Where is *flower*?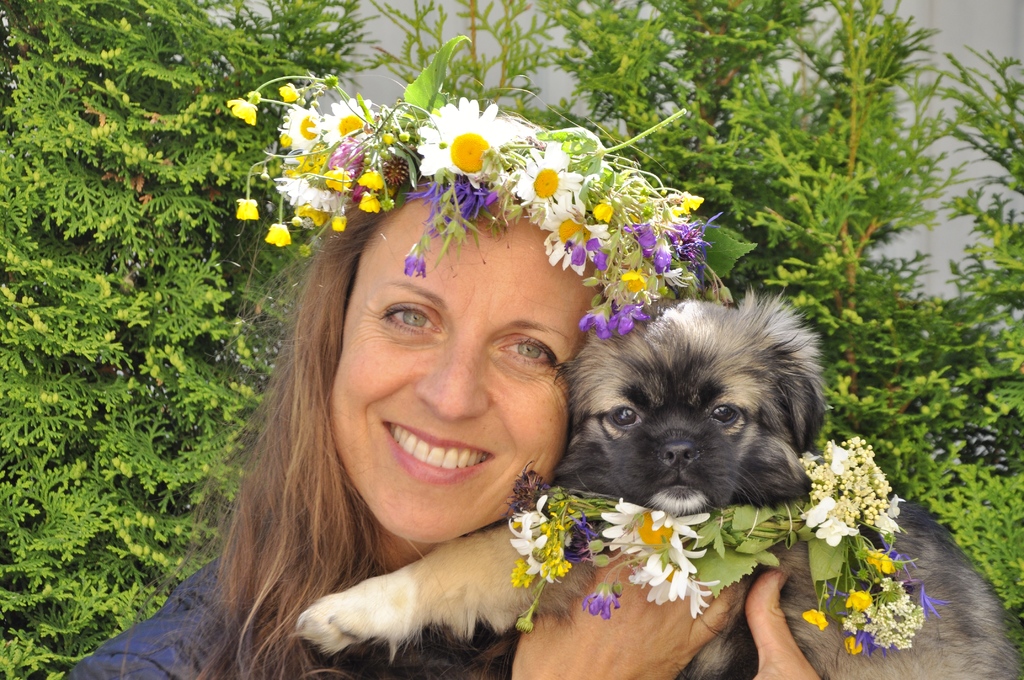
(x1=237, y1=194, x2=260, y2=219).
